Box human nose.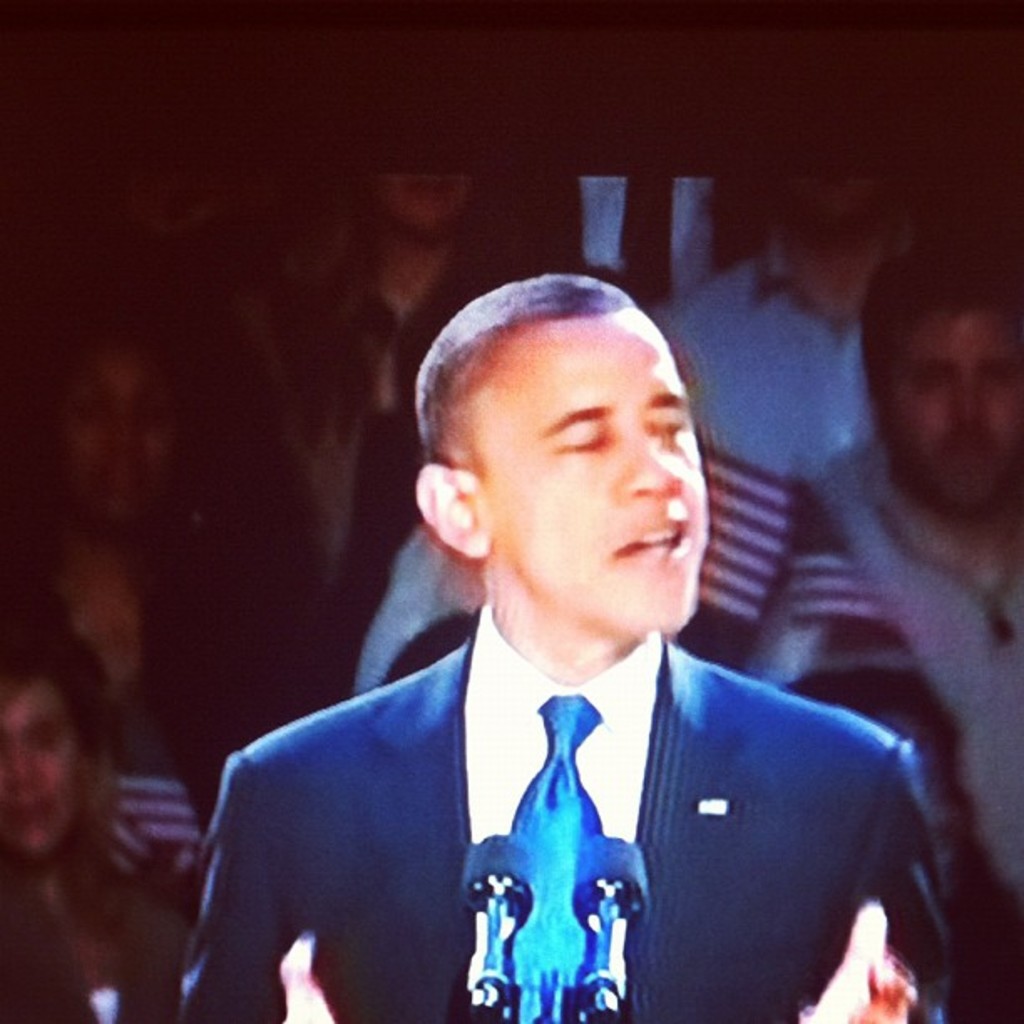
bbox=(0, 746, 44, 788).
